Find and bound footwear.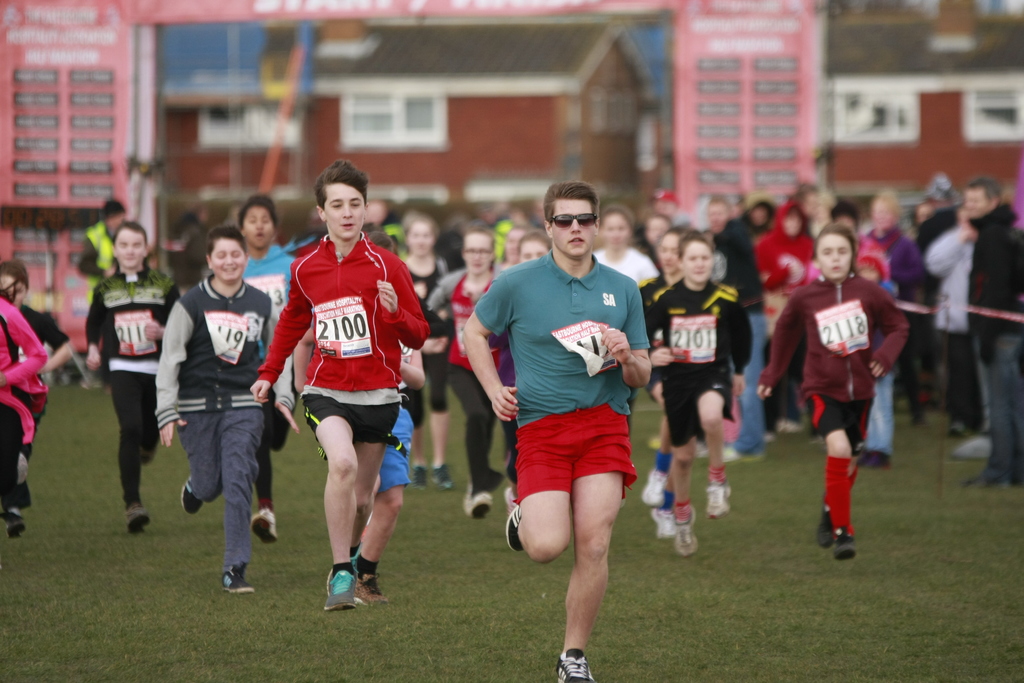
Bound: 504 508 522 552.
